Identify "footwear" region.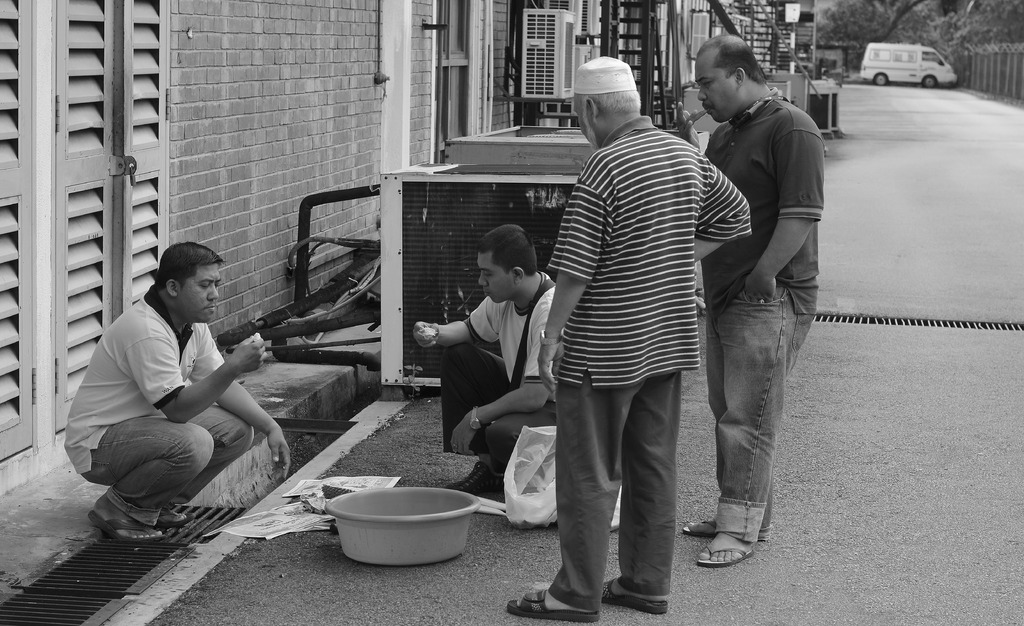
Region: {"x1": 612, "y1": 577, "x2": 669, "y2": 617}.
